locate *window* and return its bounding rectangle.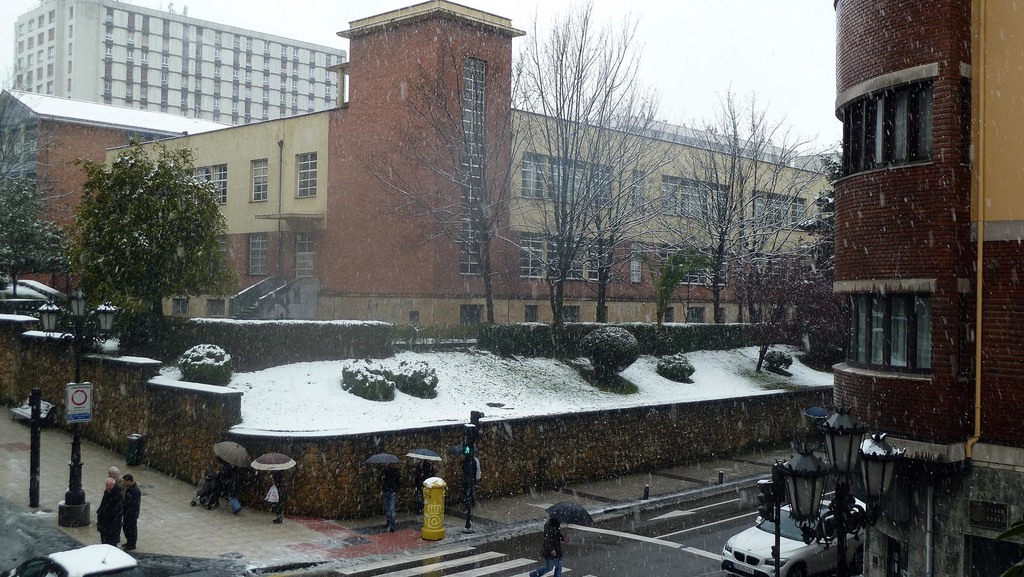
{"left": 461, "top": 57, "right": 484, "bottom": 276}.
